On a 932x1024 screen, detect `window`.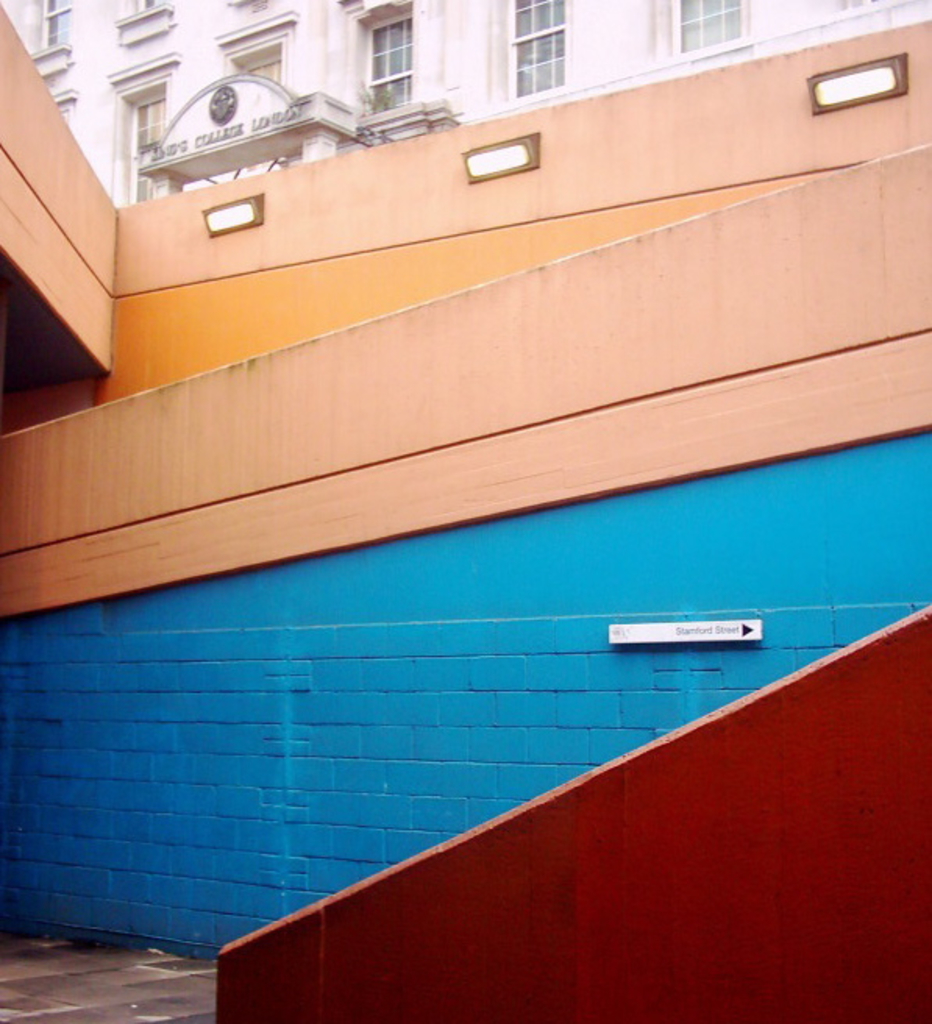
(130,98,165,200).
